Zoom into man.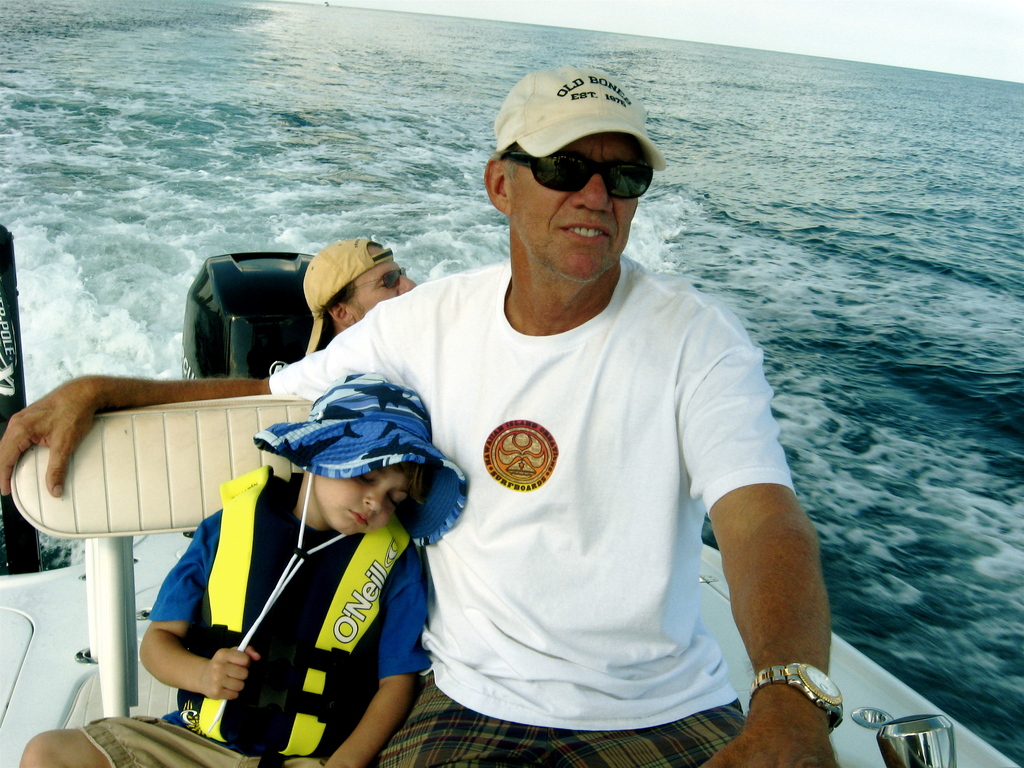
Zoom target: (297,230,420,353).
